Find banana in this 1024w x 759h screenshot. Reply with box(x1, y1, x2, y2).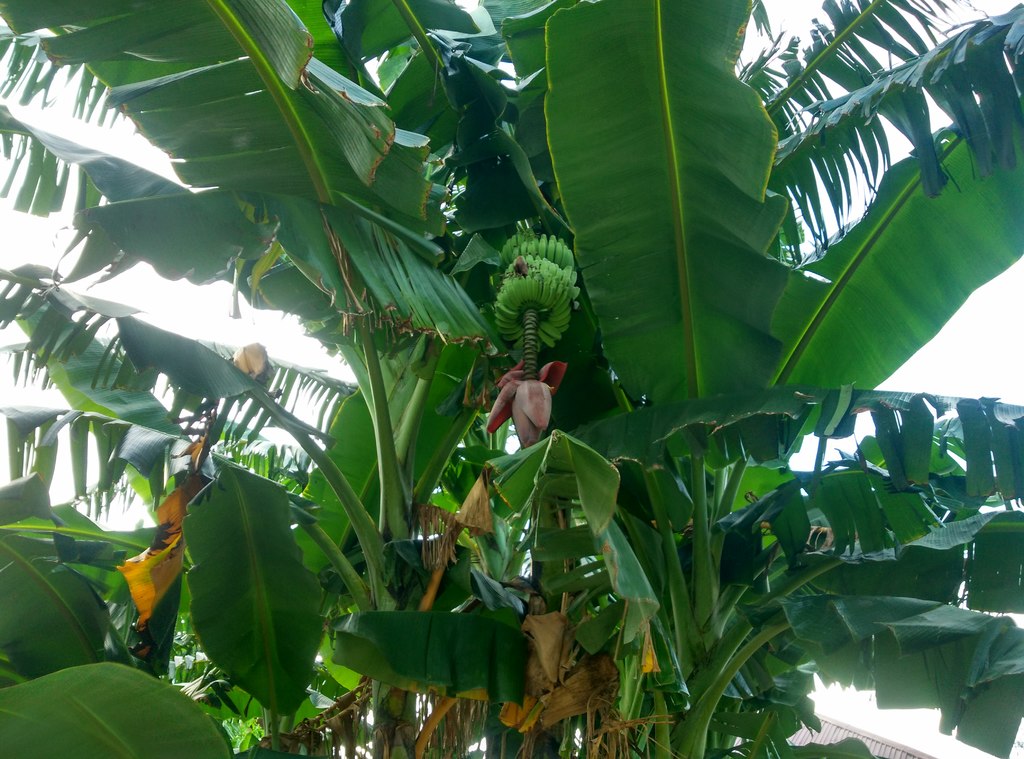
box(556, 243, 562, 262).
